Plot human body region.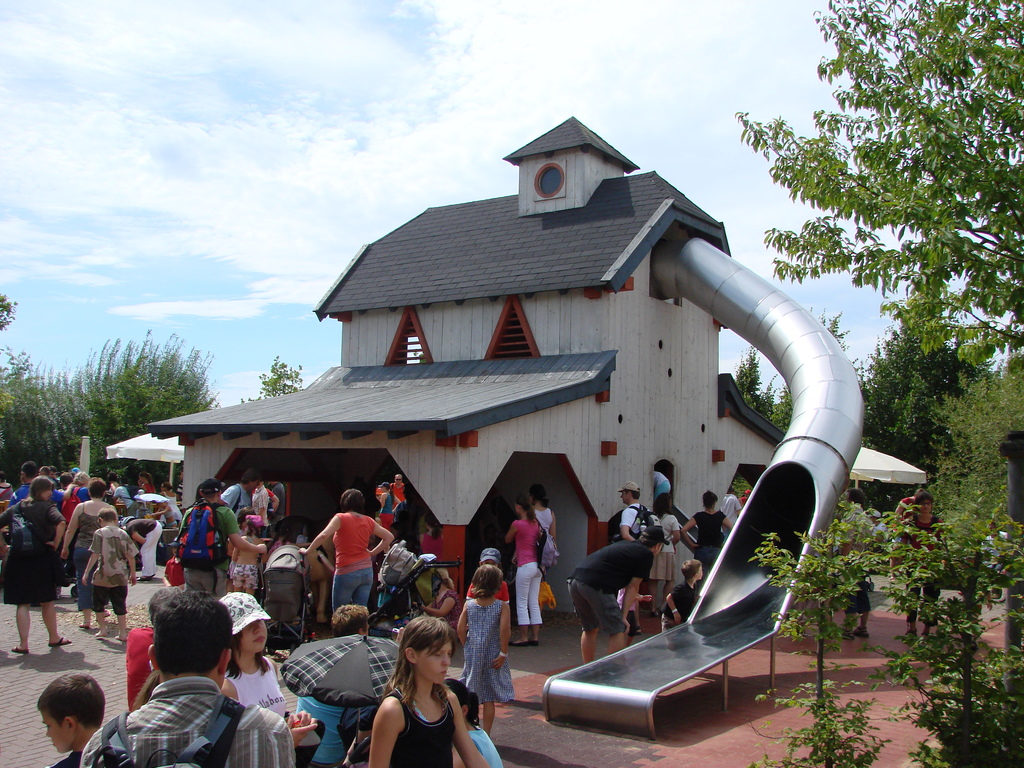
Plotted at left=499, top=502, right=540, bottom=643.
